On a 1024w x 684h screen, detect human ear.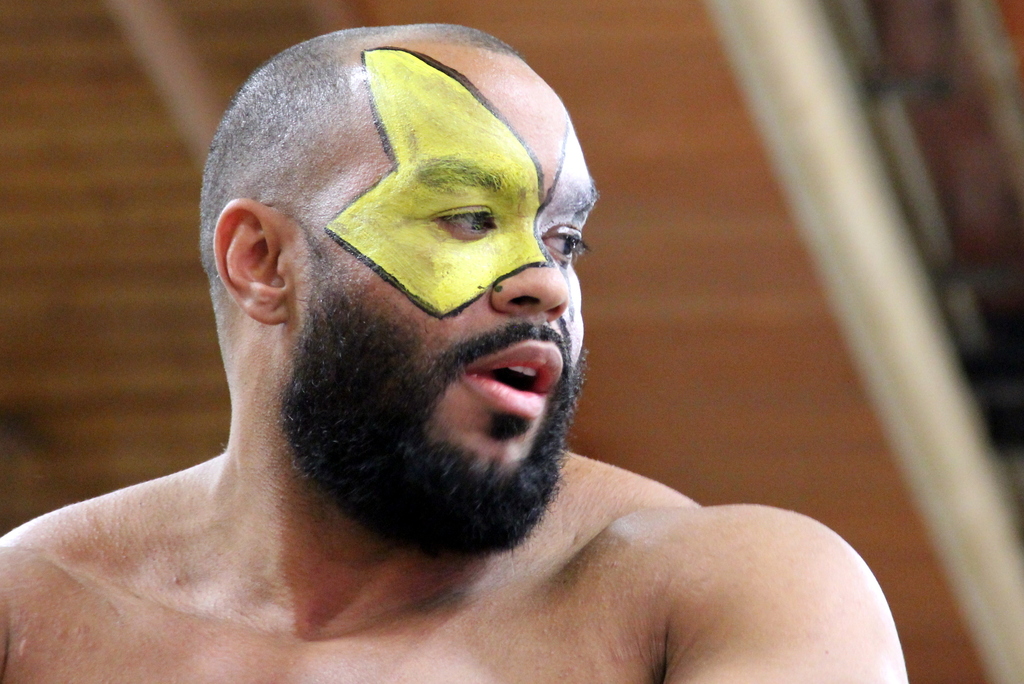
pyautogui.locateOnScreen(210, 197, 291, 326).
